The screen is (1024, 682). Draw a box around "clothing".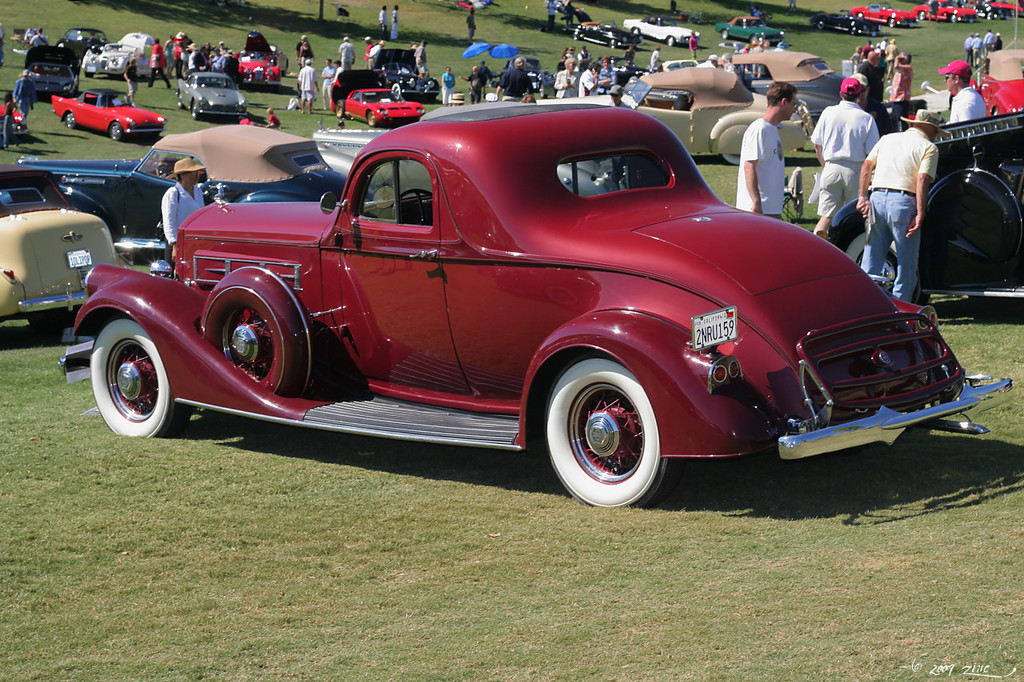
Rect(697, 60, 713, 69).
